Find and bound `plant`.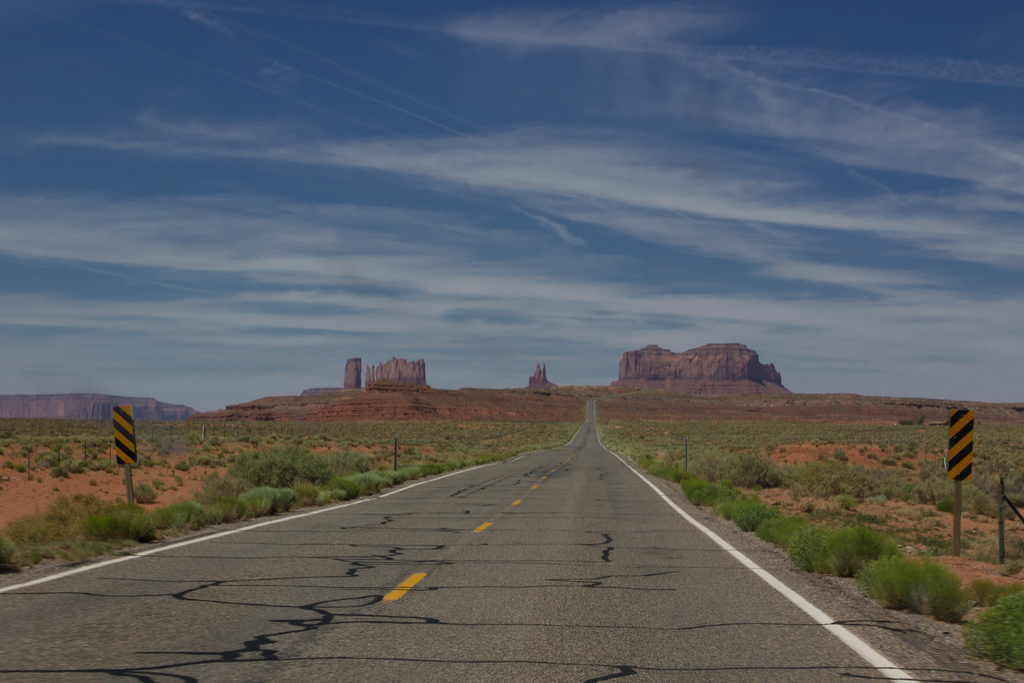
Bound: l=1, t=416, r=581, b=459.
